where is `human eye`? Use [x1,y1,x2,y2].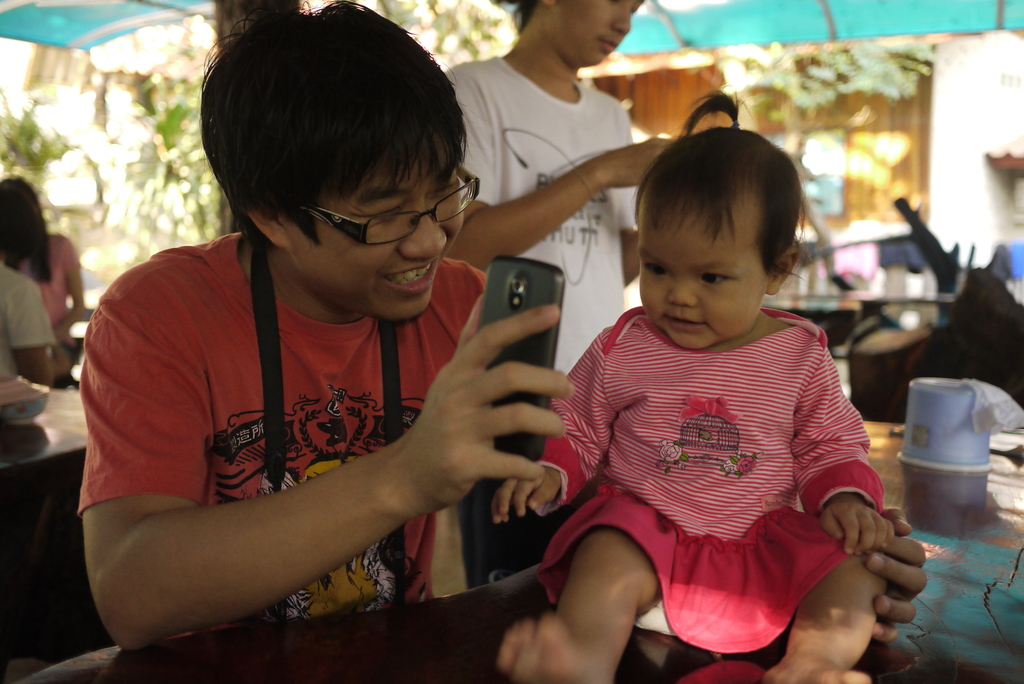
[632,6,639,15].
